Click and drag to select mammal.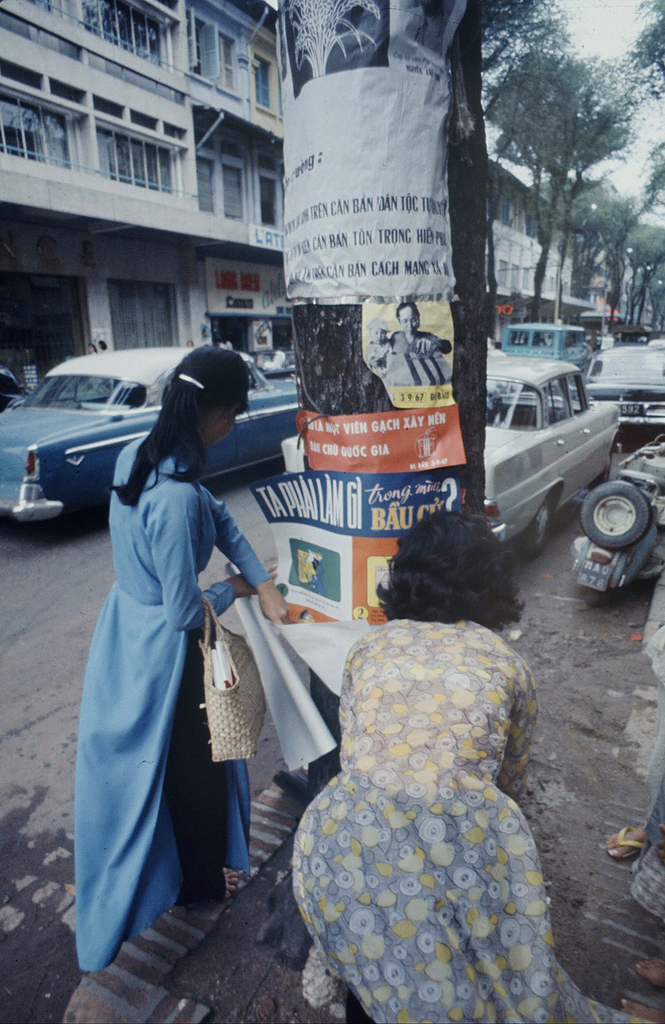
Selection: (376, 297, 457, 381).
